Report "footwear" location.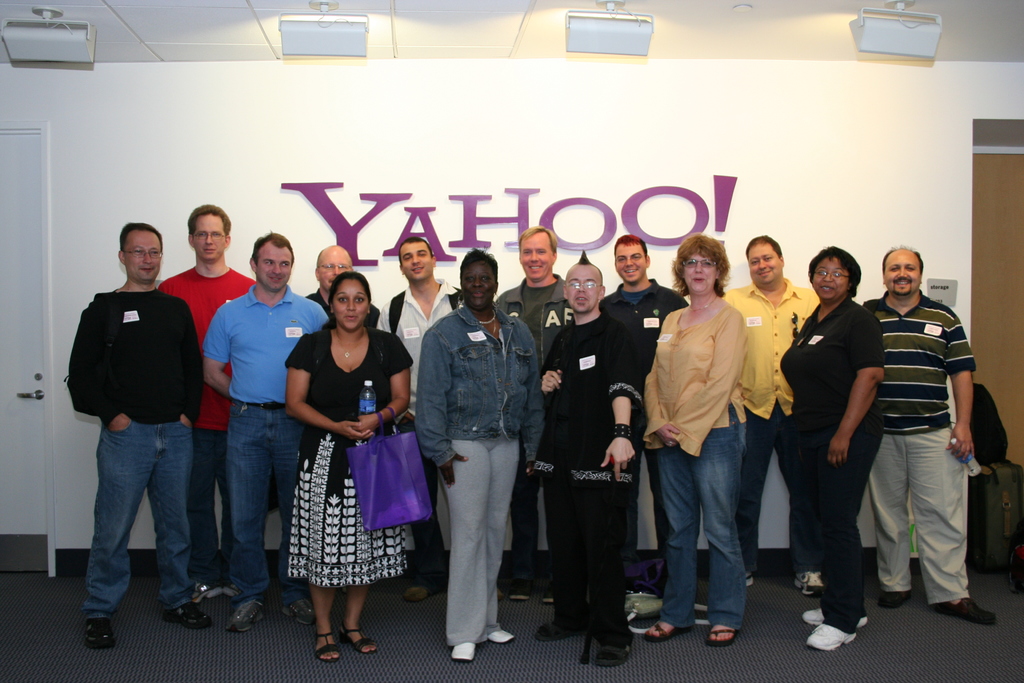
Report: 486:630:516:645.
